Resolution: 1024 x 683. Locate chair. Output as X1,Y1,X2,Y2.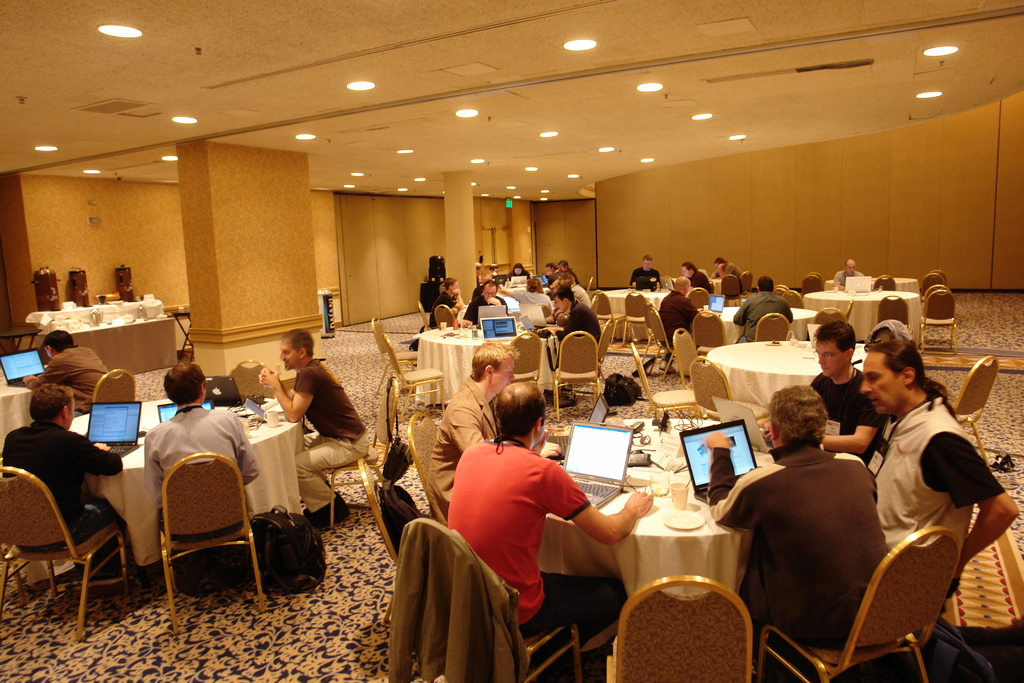
875,276,894,289.
